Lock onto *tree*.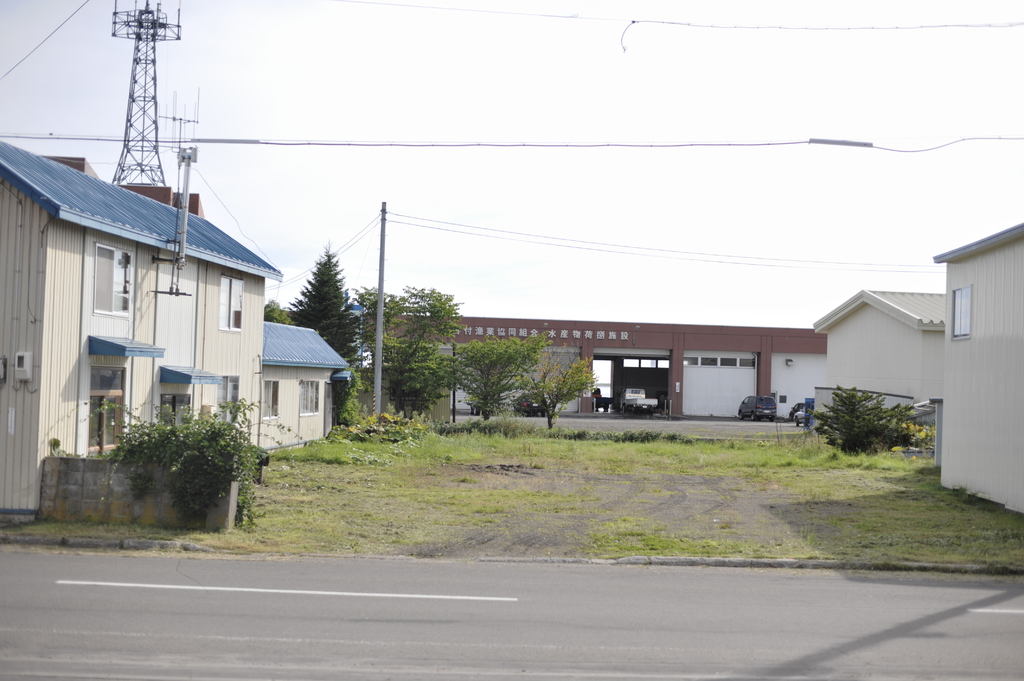
Locked: 285,240,362,424.
